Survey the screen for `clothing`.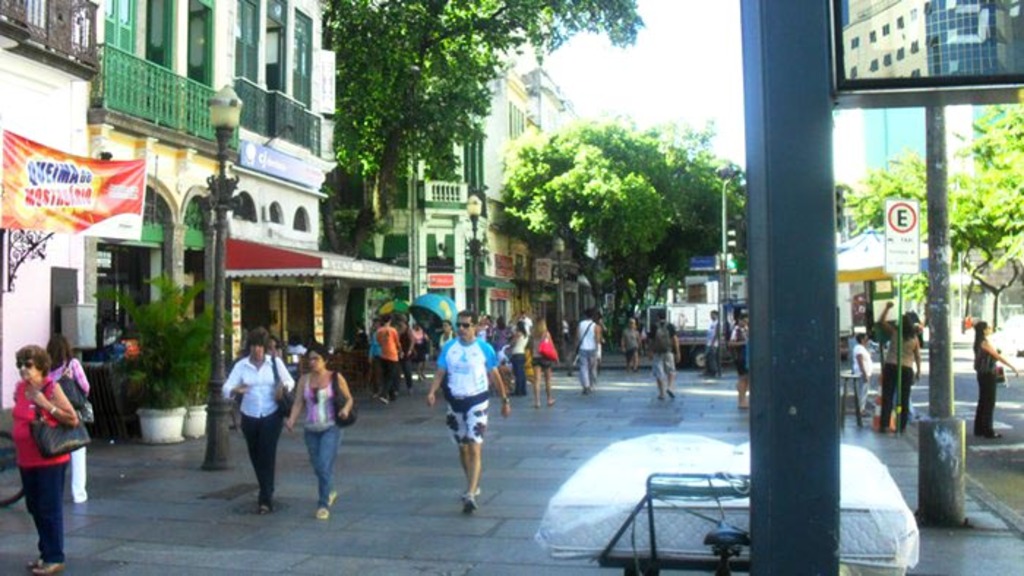
Survey found: <region>619, 319, 639, 358</region>.
